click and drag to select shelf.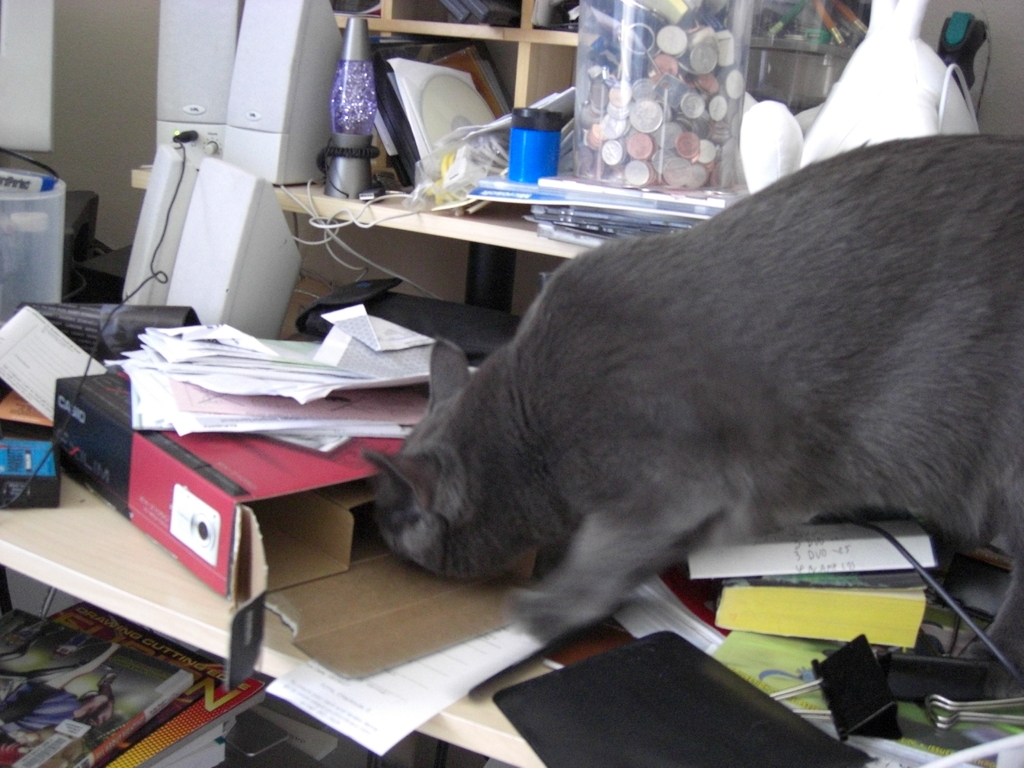
Selection: locate(0, 0, 1023, 767).
